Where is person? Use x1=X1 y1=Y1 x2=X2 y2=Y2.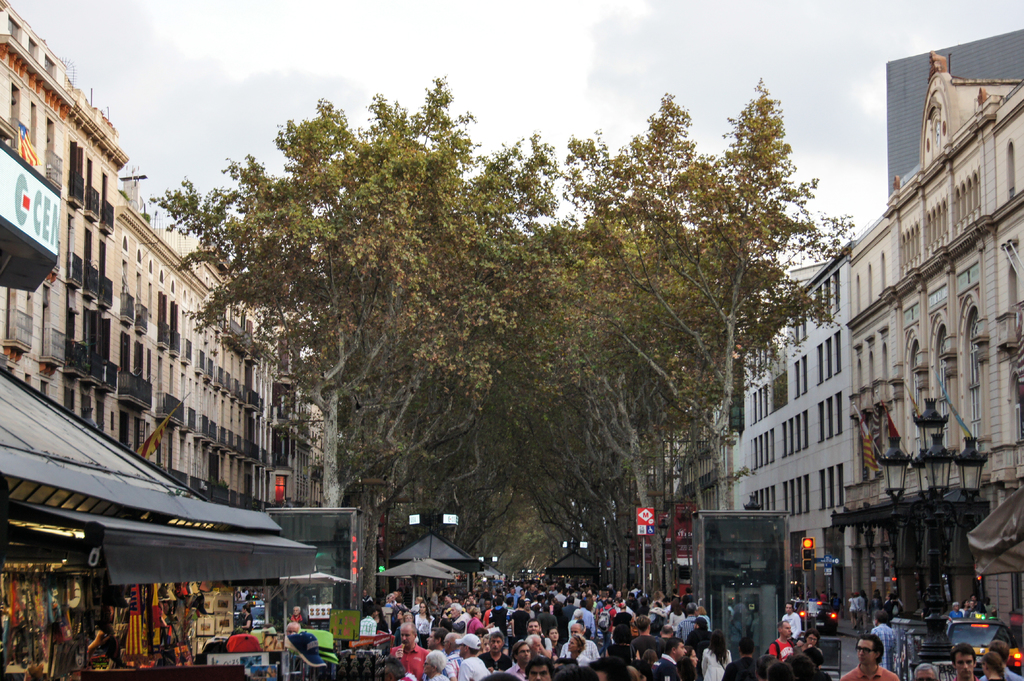
x1=411 y1=596 x2=429 y2=612.
